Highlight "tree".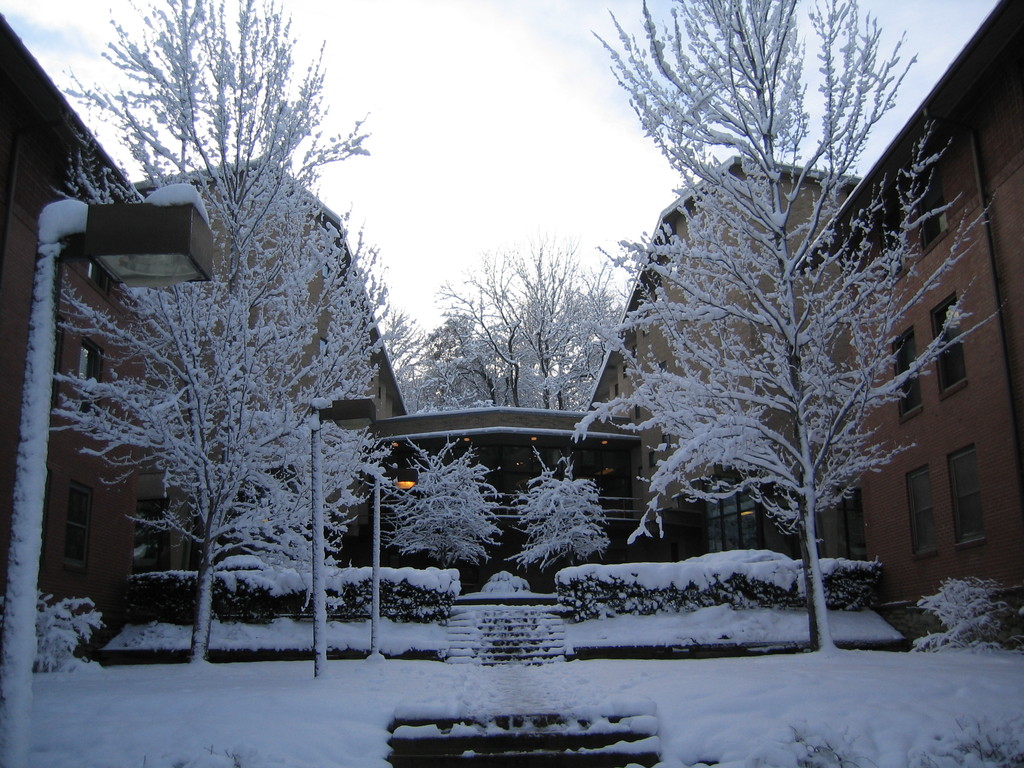
Highlighted region: (x1=384, y1=433, x2=510, y2=582).
